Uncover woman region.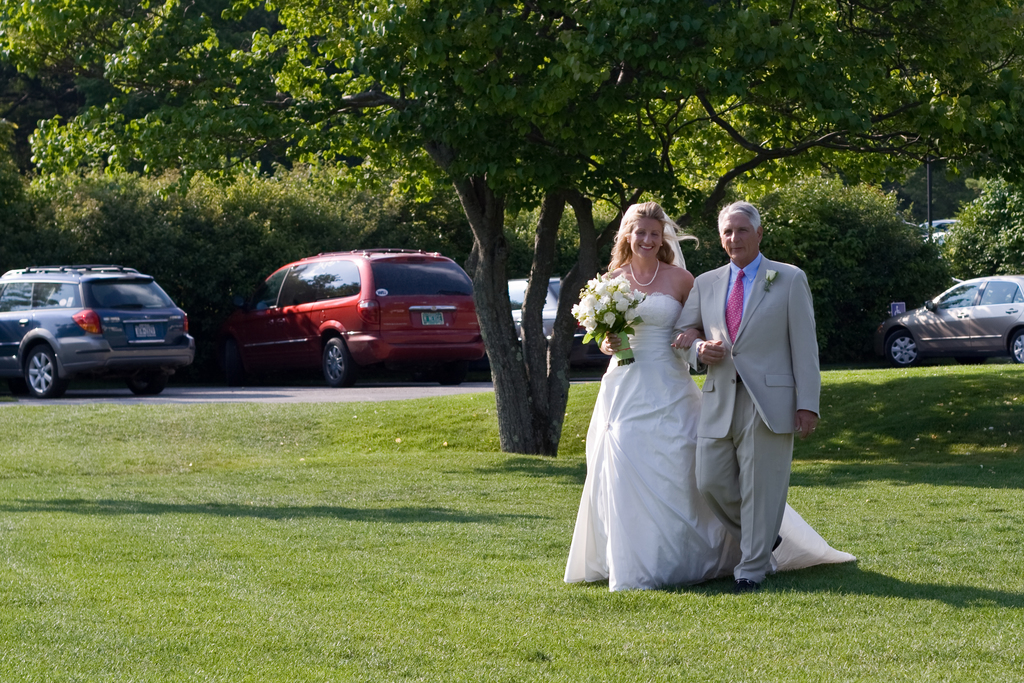
Uncovered: bbox=(585, 190, 763, 588).
